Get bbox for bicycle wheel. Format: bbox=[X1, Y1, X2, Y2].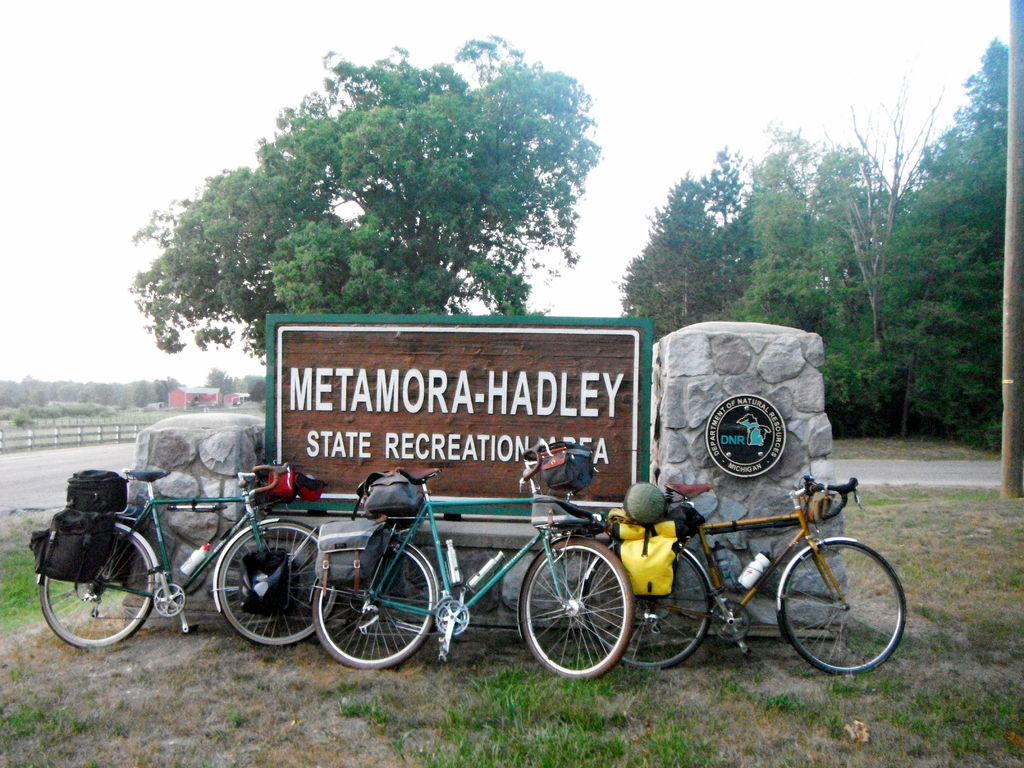
bbox=[42, 520, 162, 653].
